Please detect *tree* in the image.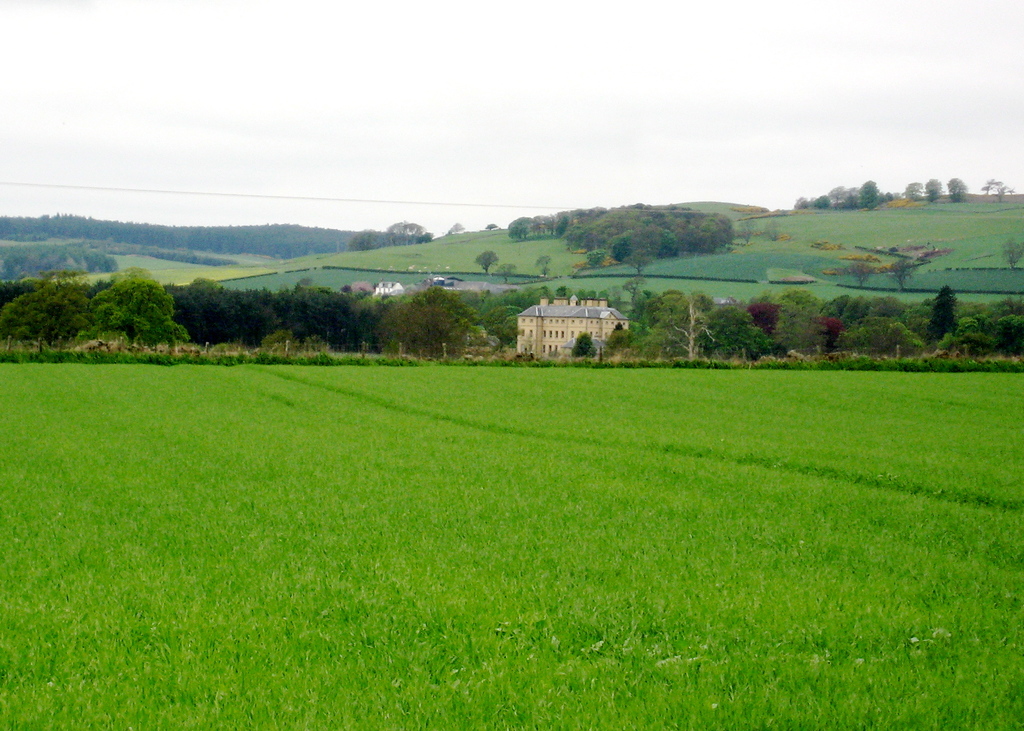
region(876, 248, 906, 289).
